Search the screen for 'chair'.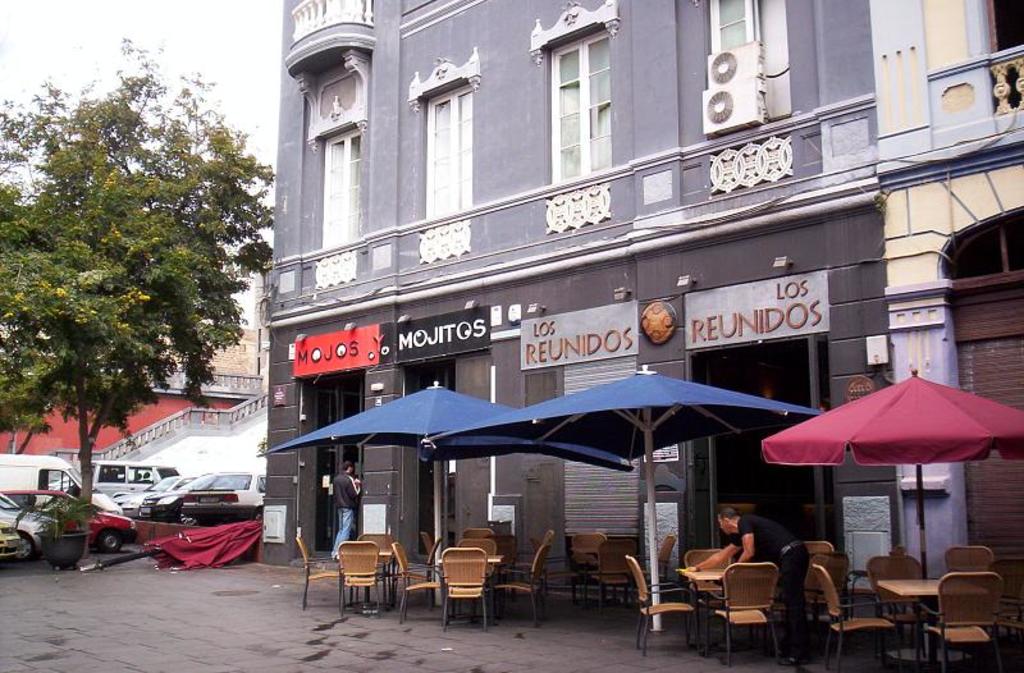
Found at x1=865 y1=553 x2=938 y2=669.
